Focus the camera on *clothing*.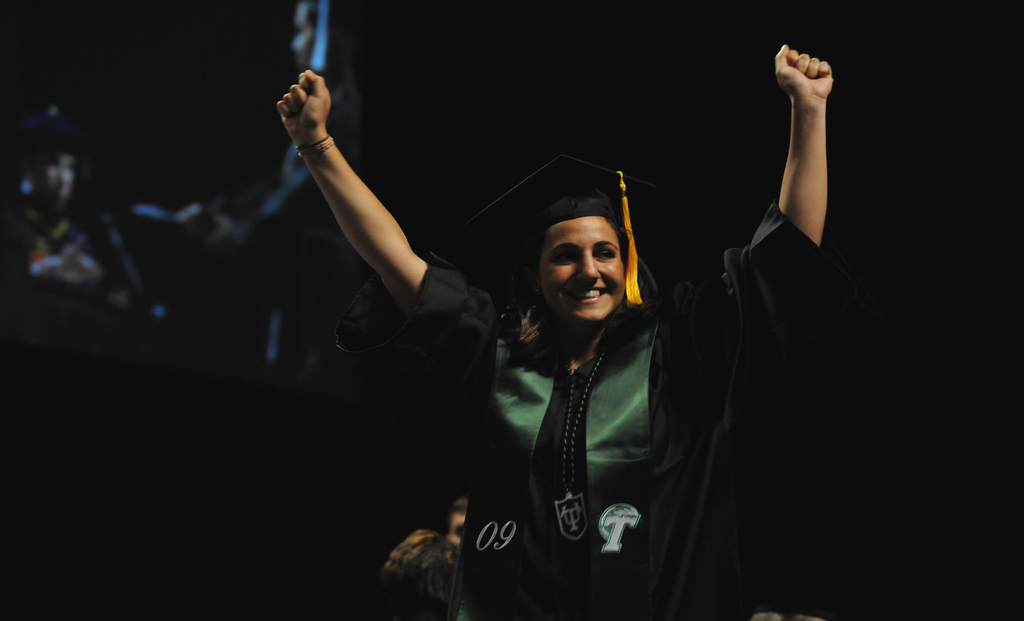
Focus region: left=0, top=202, right=138, bottom=296.
